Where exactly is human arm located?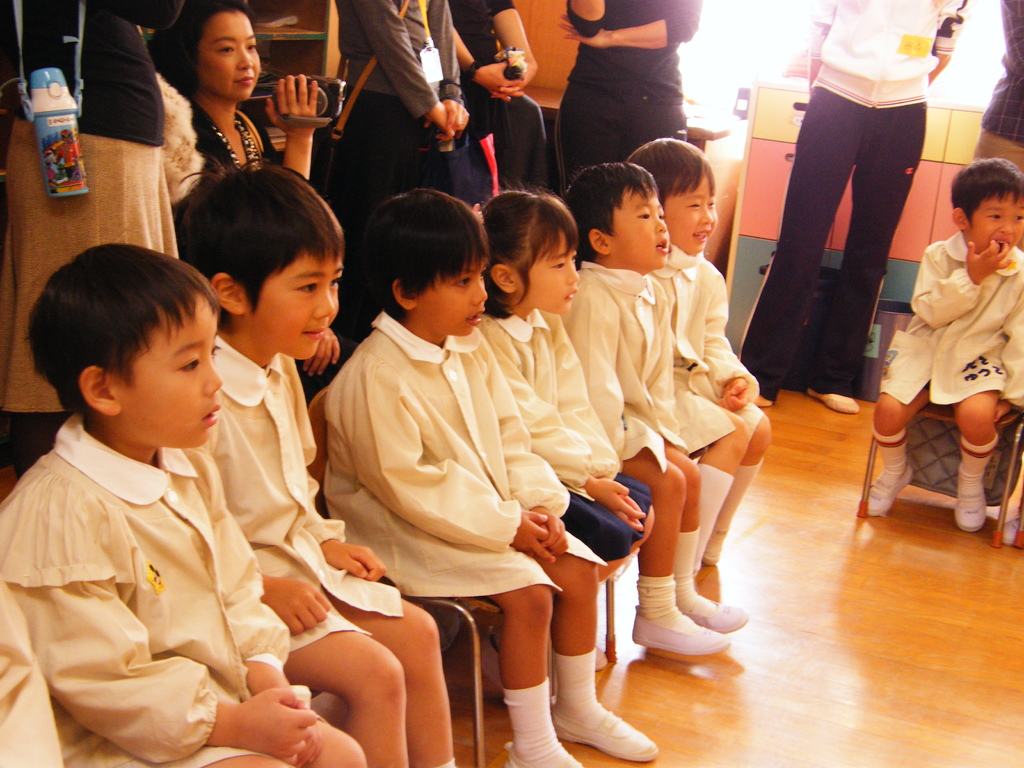
Its bounding box is 479:356:568:556.
